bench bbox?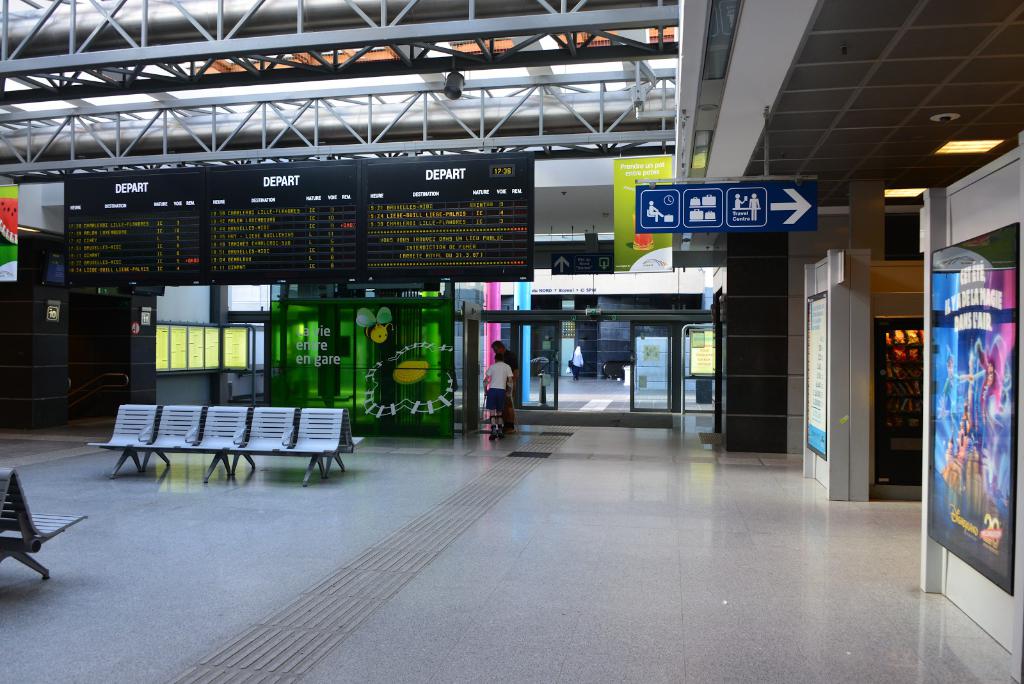
pyautogui.locateOnScreen(94, 399, 365, 491)
